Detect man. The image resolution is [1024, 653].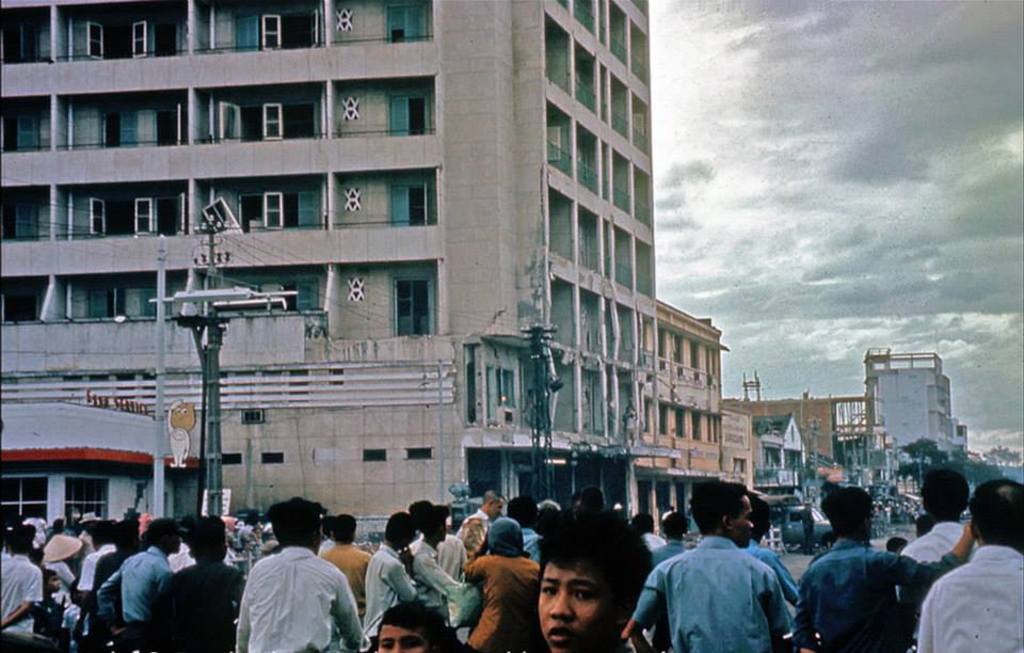
<bbox>788, 485, 988, 652</bbox>.
